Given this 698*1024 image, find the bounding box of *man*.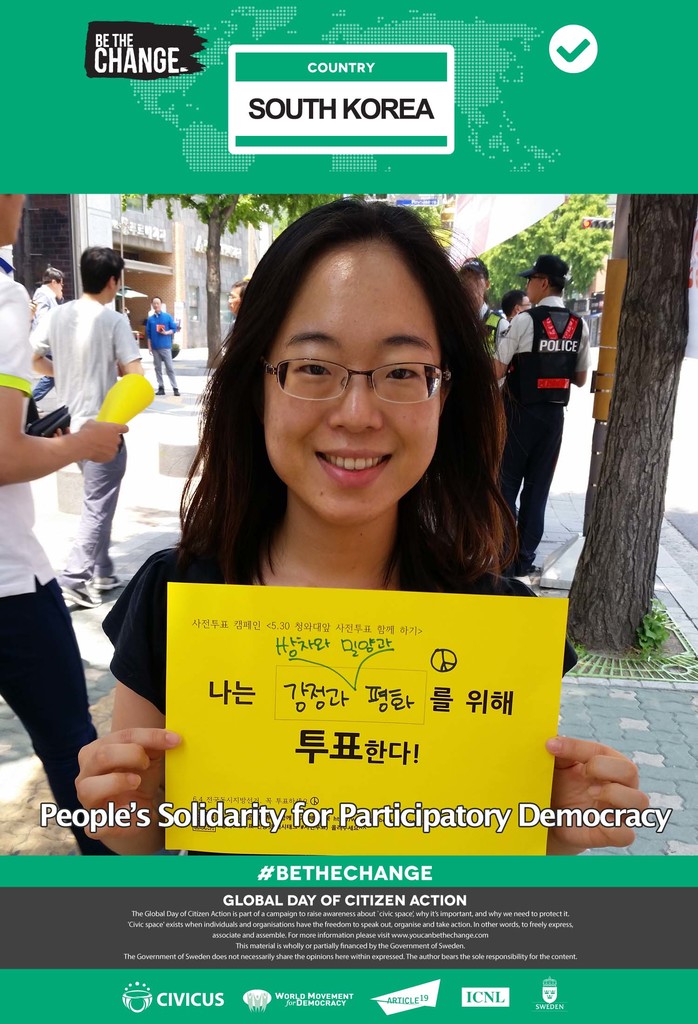
(0, 197, 129, 855).
